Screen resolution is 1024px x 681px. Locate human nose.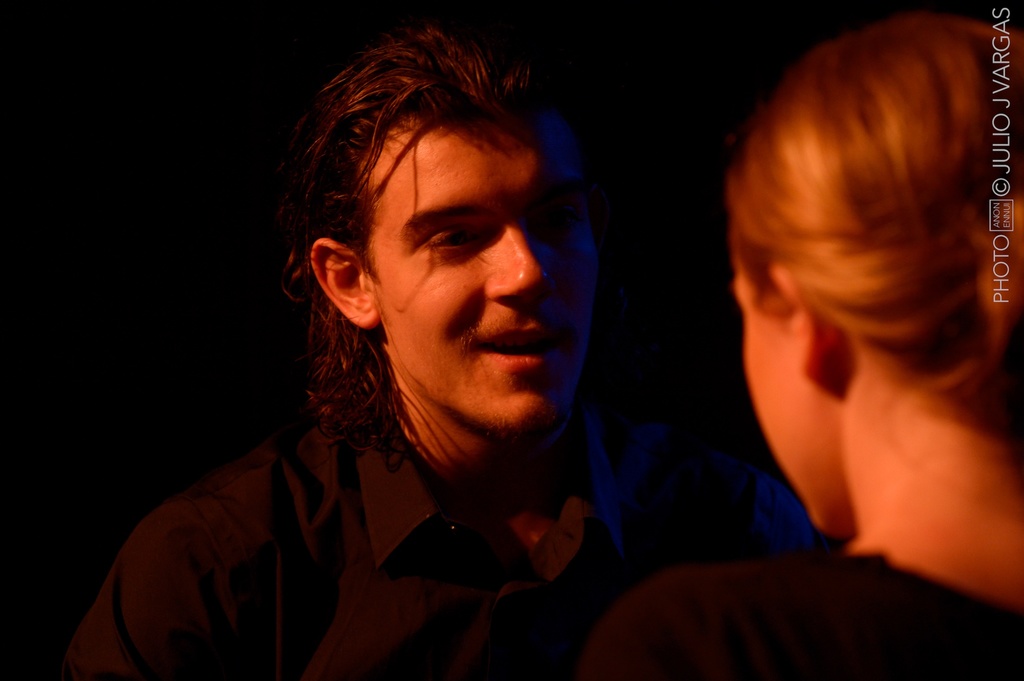
<region>483, 228, 546, 298</region>.
